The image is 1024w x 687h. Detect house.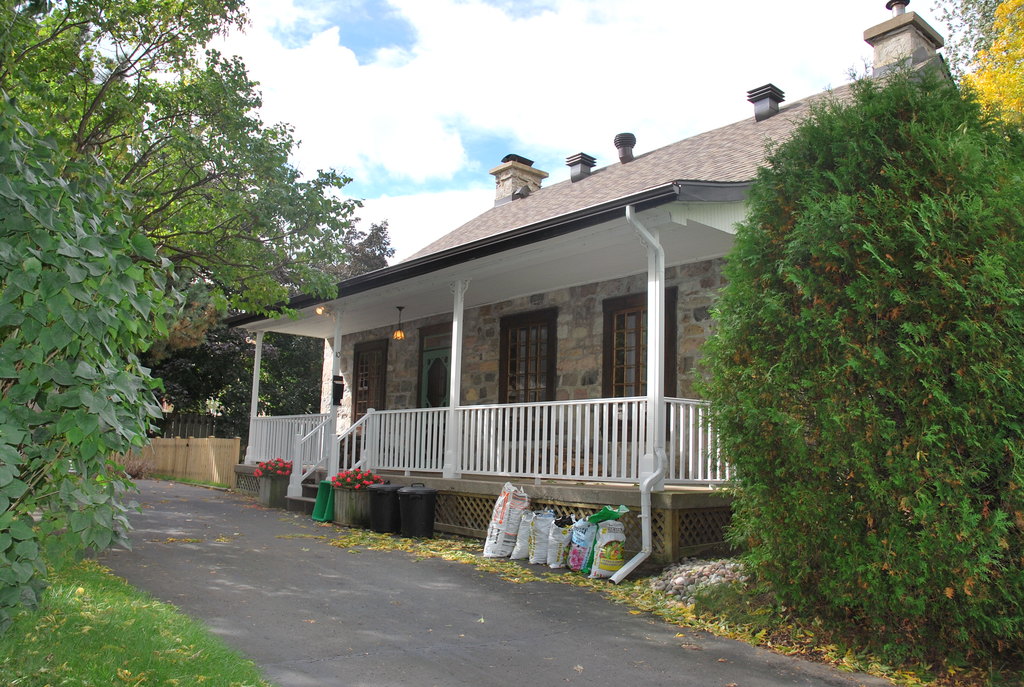
Detection: [left=221, top=0, right=959, bottom=585].
